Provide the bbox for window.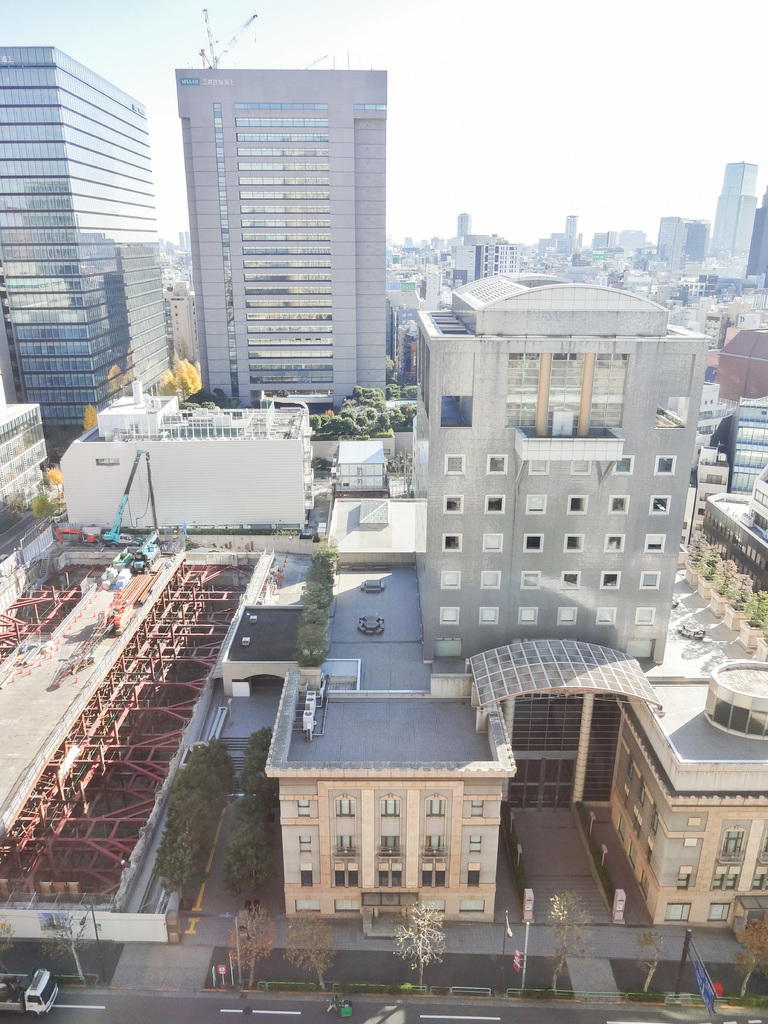
[left=532, top=344, right=619, bottom=429].
